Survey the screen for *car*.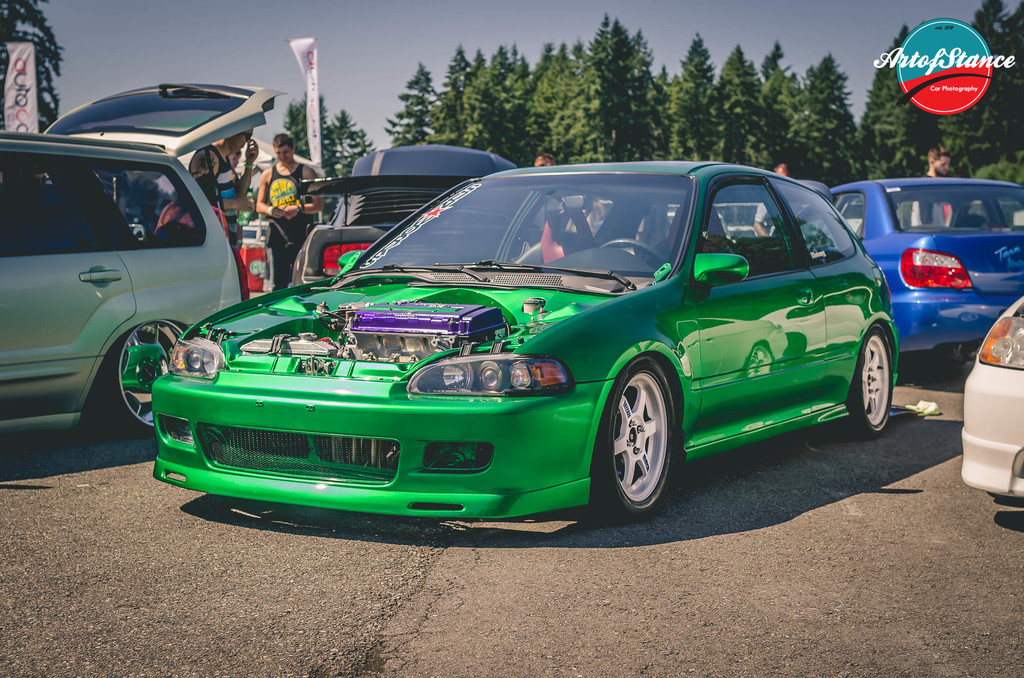
Survey found: x1=127 y1=158 x2=909 y2=534.
